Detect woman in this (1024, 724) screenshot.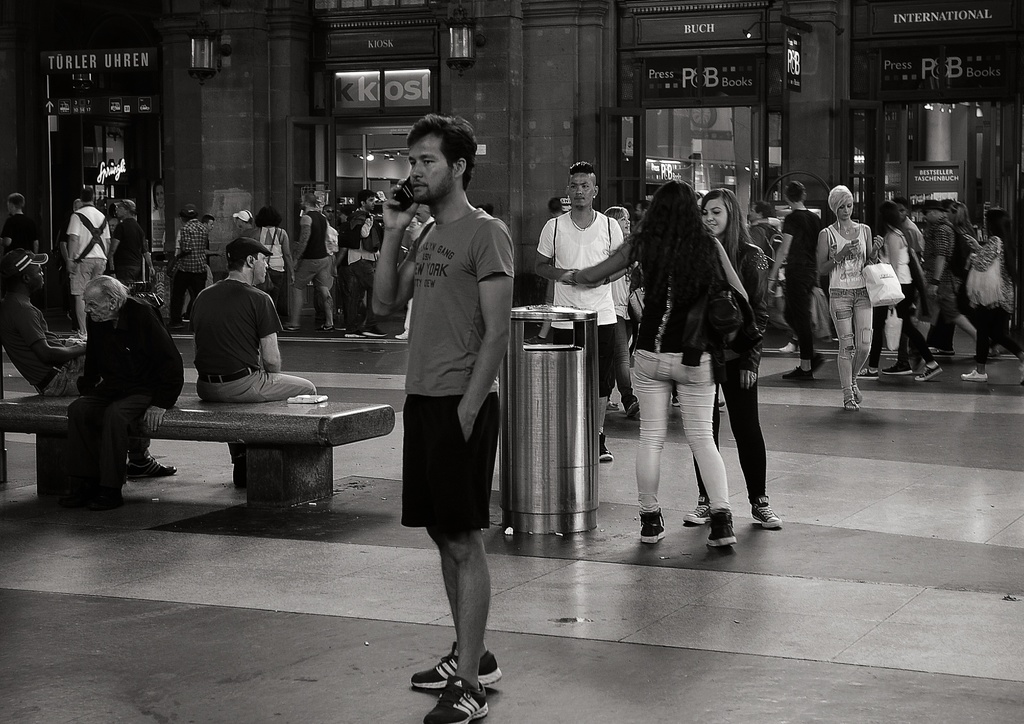
Detection: detection(812, 184, 891, 415).
